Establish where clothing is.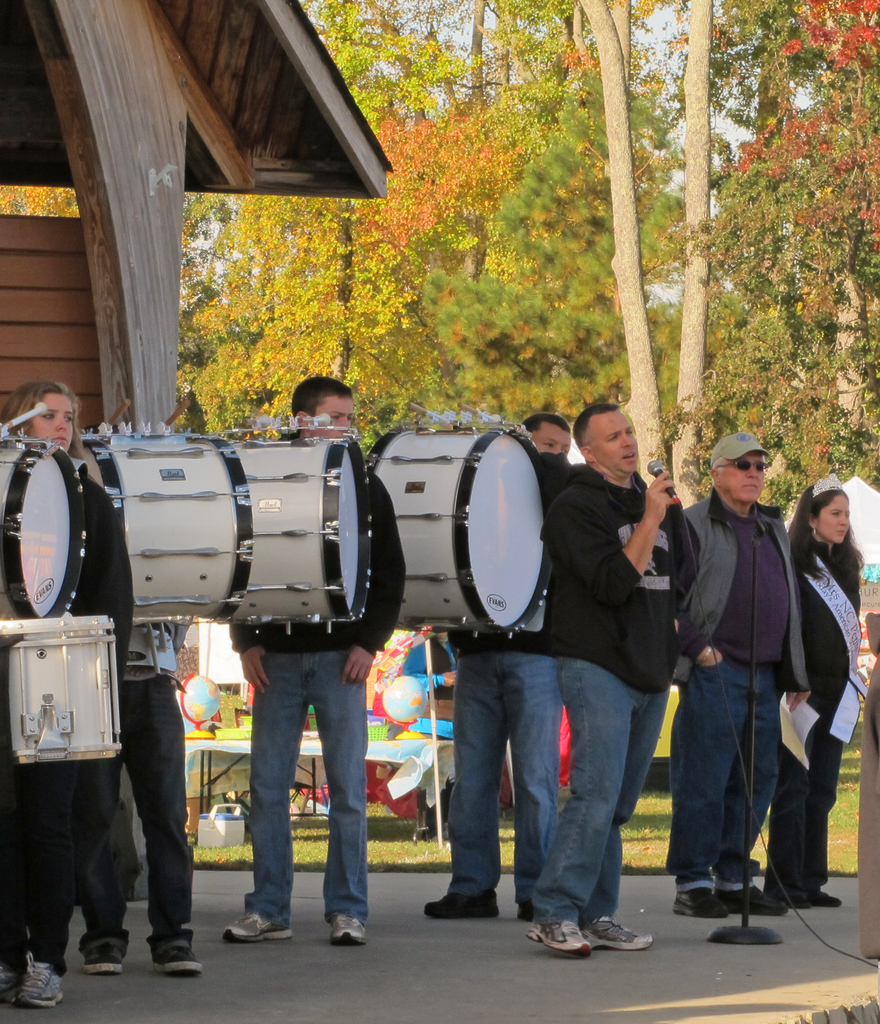
Established at crop(3, 468, 127, 966).
